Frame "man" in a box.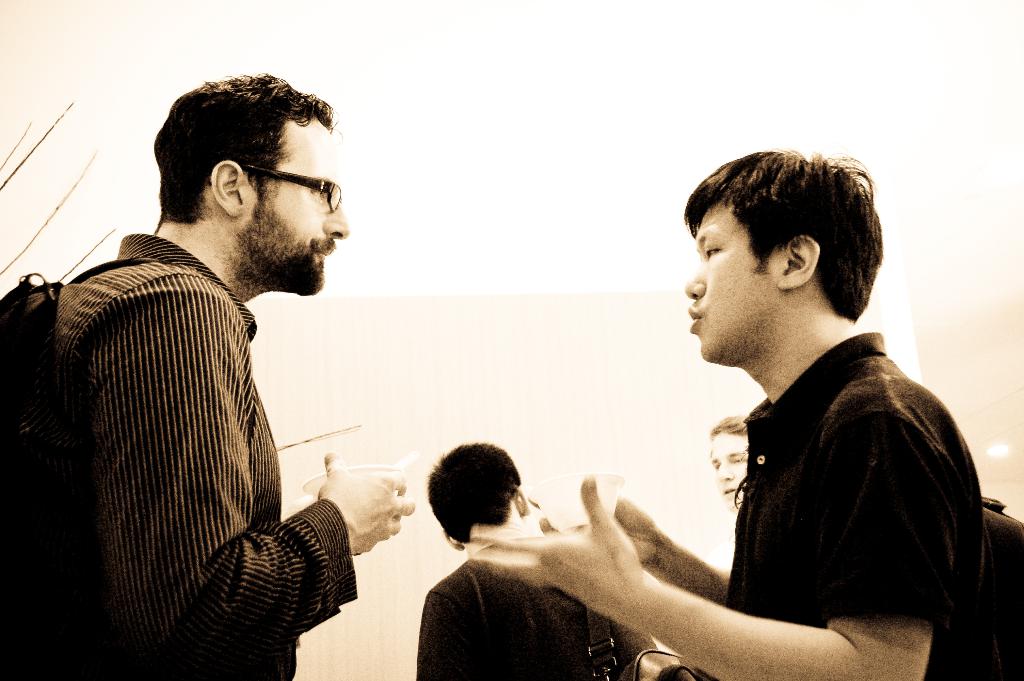
699 409 755 518.
